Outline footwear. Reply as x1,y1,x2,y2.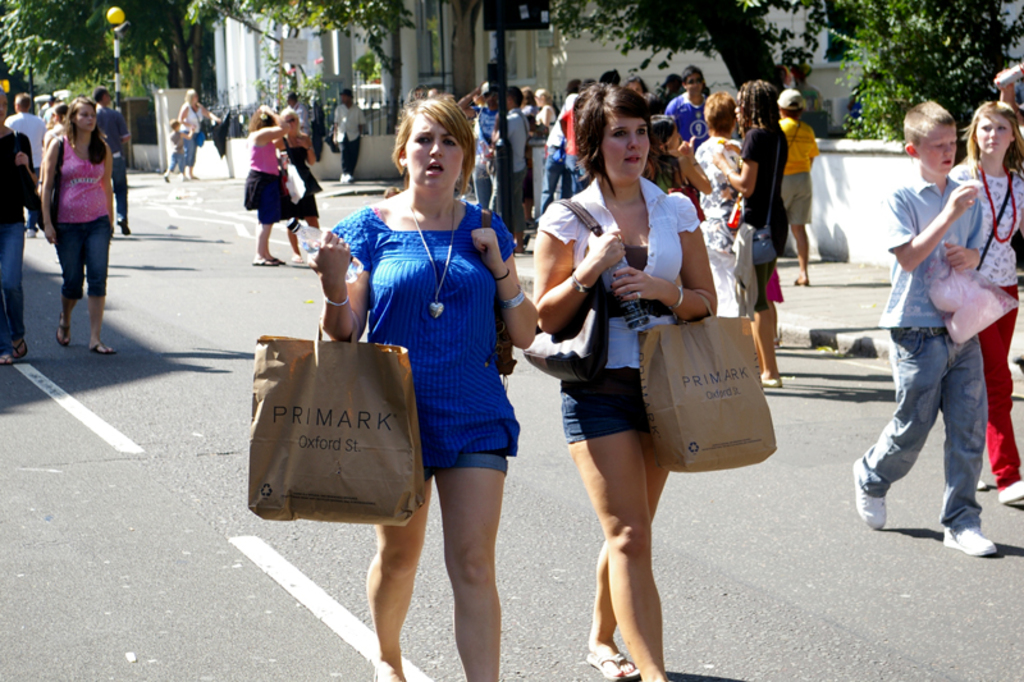
9,337,29,360.
